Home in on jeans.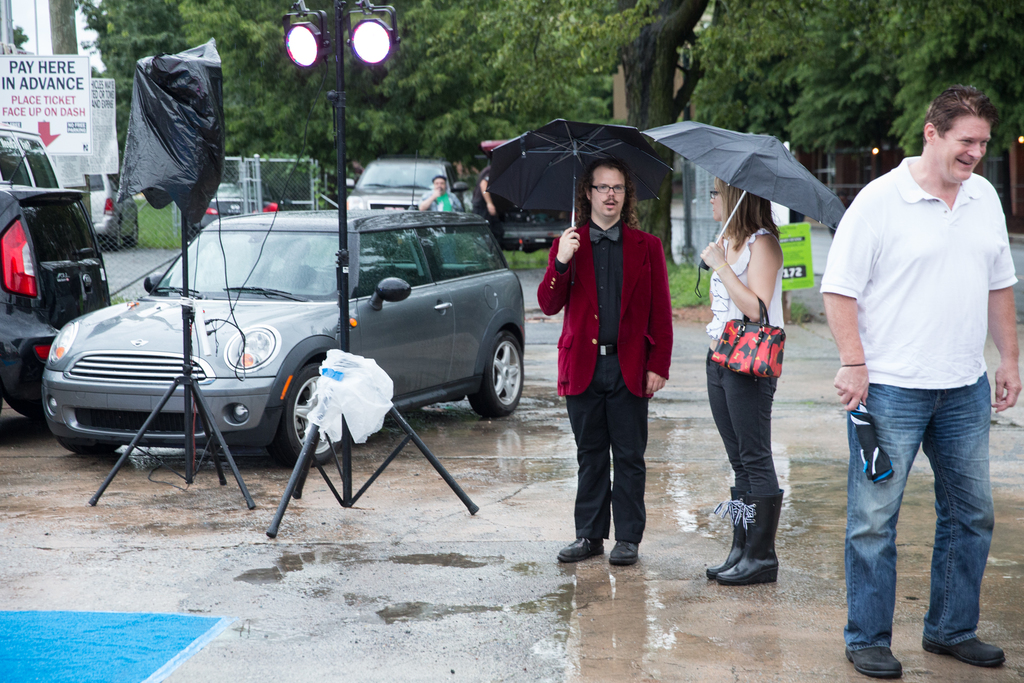
Homed in at [left=698, top=343, right=780, bottom=494].
